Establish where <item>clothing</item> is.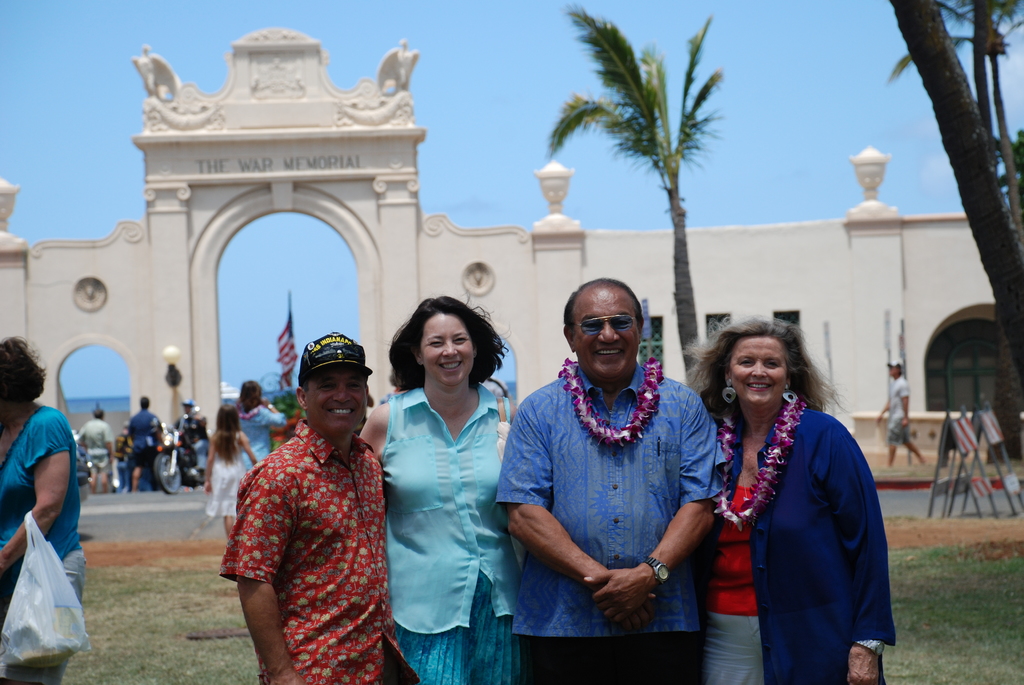
Established at [65, 413, 113, 482].
